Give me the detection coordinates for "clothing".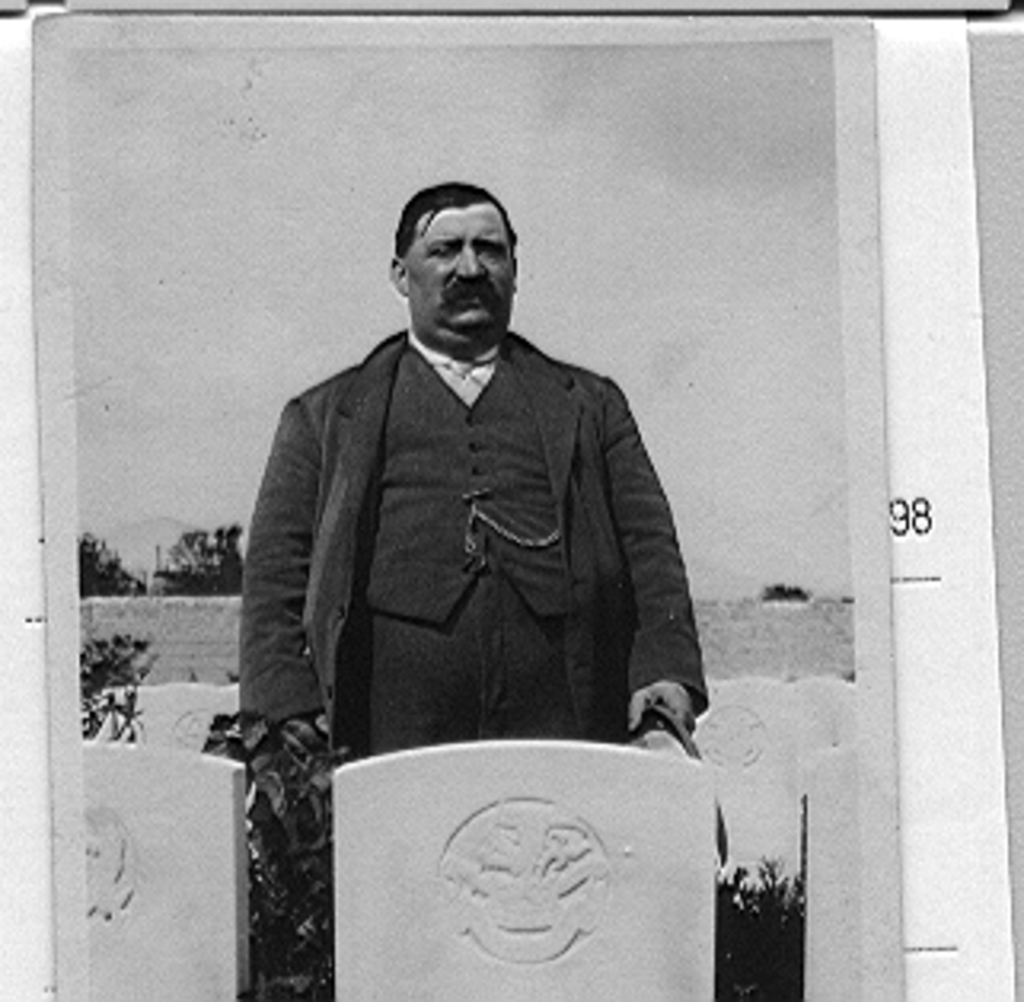
box(319, 297, 689, 788).
